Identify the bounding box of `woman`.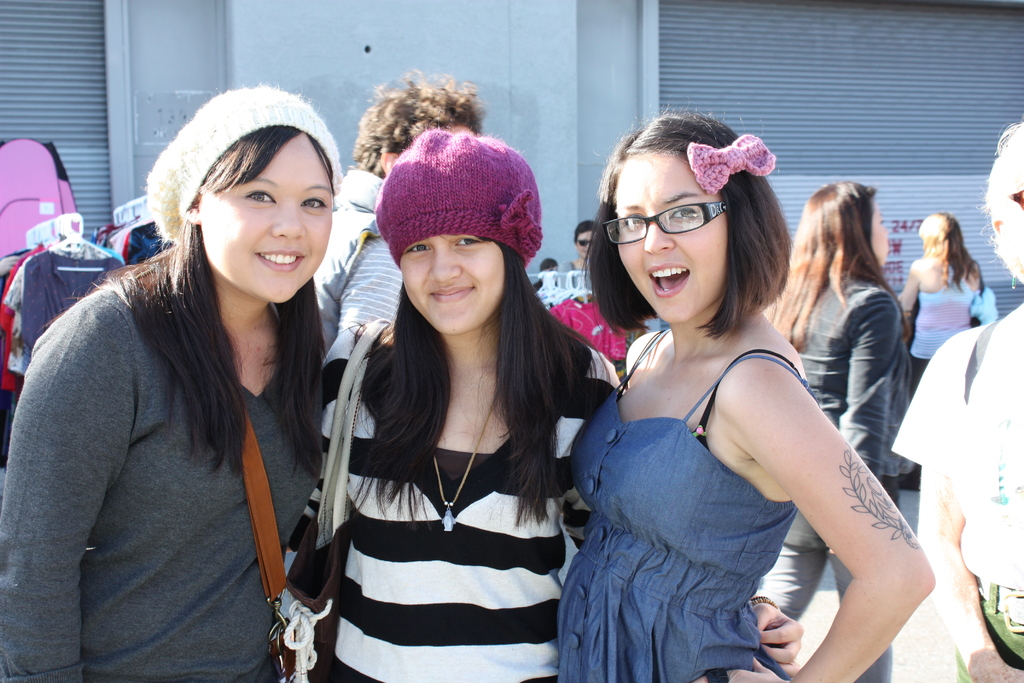
box=[763, 180, 913, 682].
